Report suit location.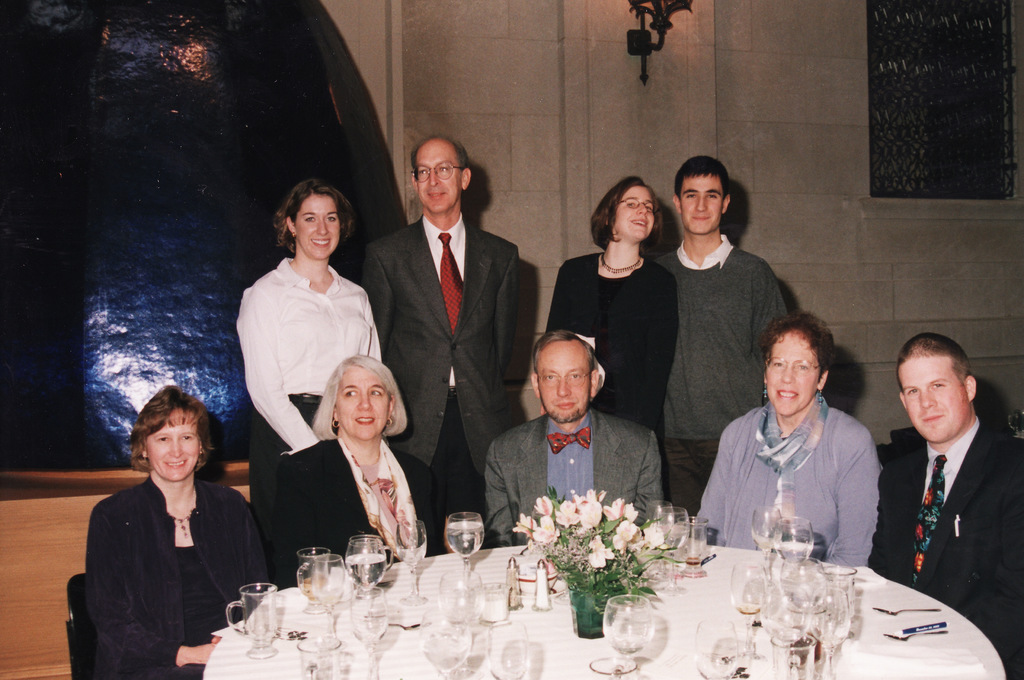
Report: (870,417,1023,679).
